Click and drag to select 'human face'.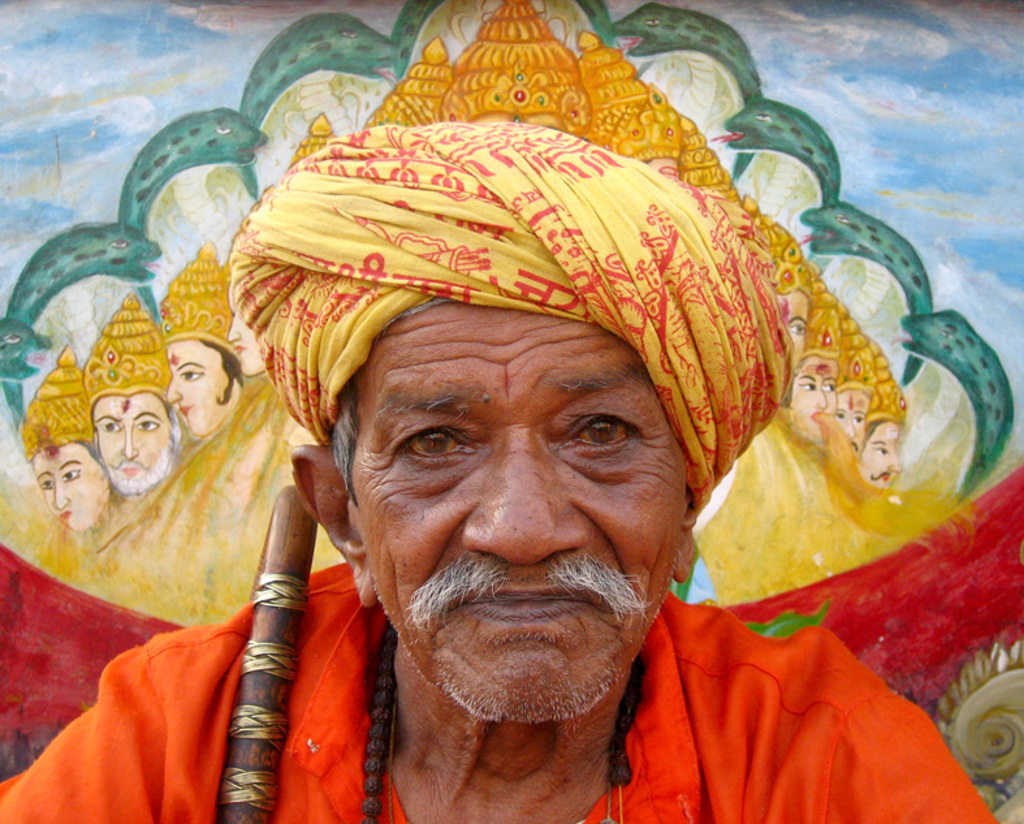
Selection: [left=167, top=341, right=238, bottom=437].
